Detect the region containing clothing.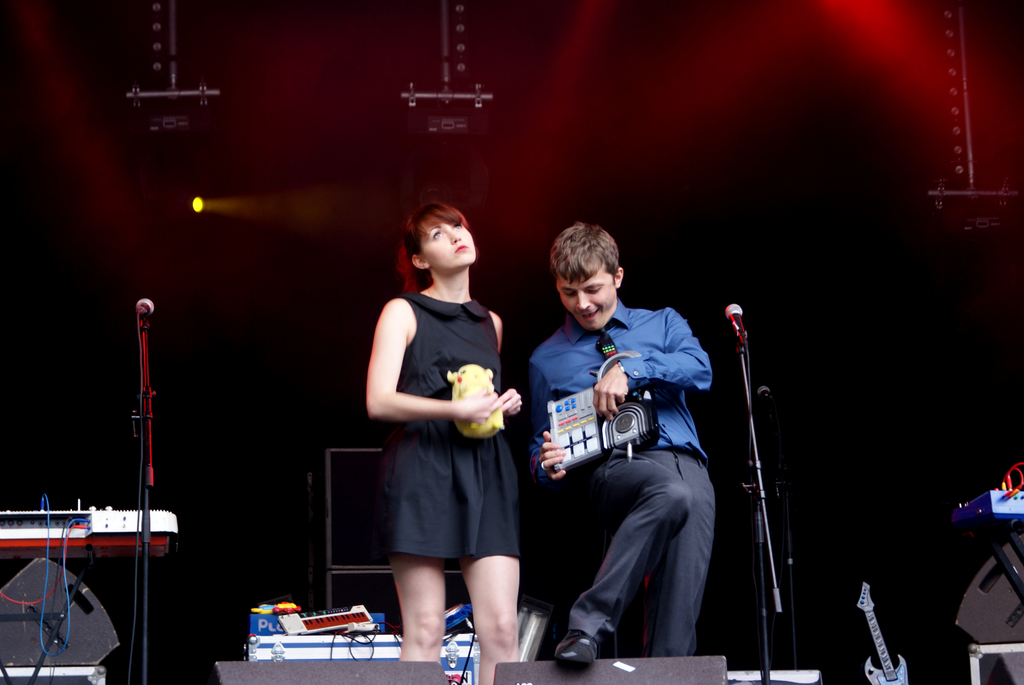
box(521, 299, 716, 657).
